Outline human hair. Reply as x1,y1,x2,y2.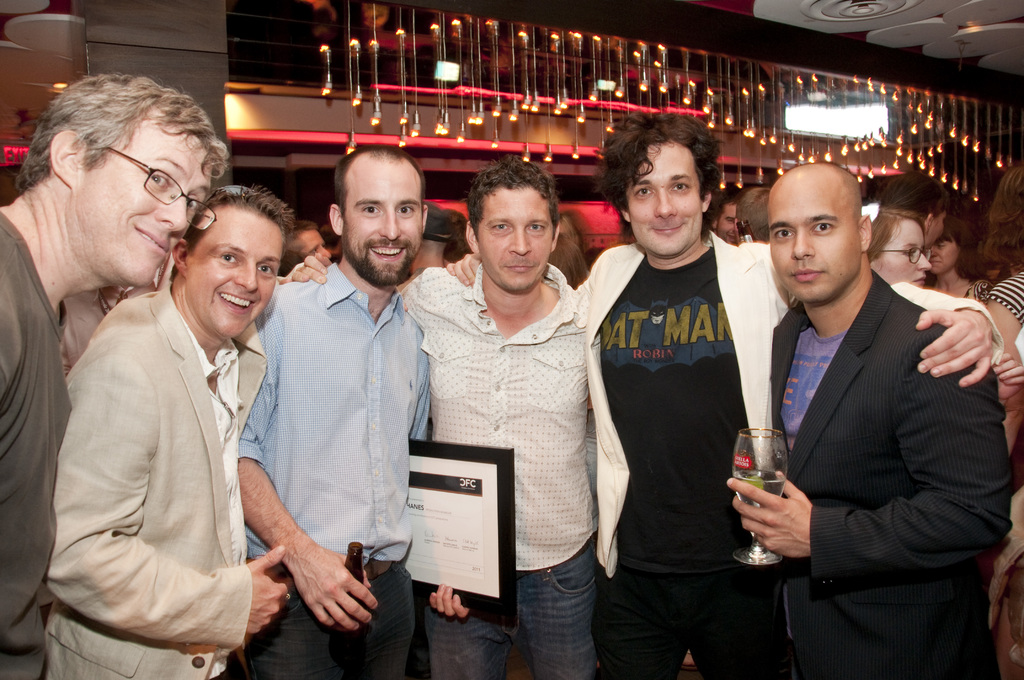
463,156,562,244.
